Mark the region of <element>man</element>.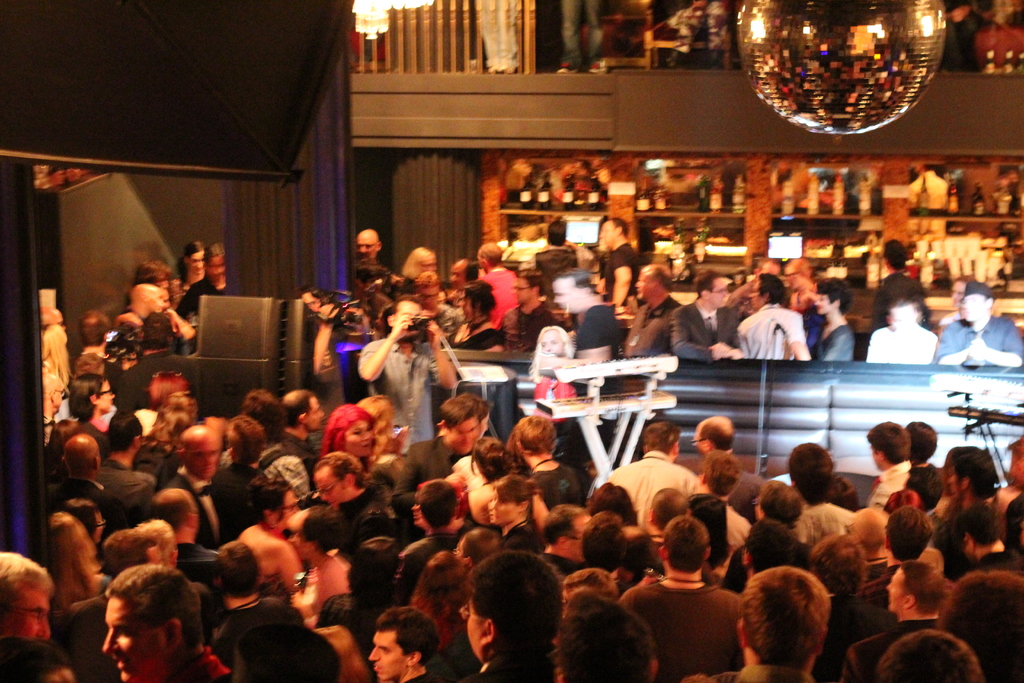
Region: x1=620 y1=483 x2=684 y2=565.
